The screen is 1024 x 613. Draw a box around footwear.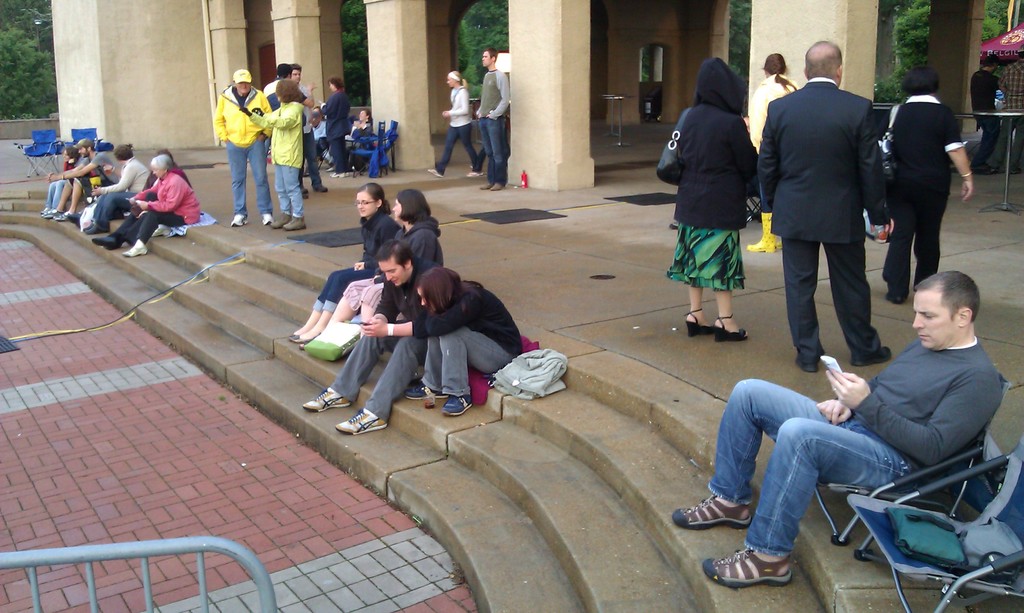
detection(661, 484, 757, 532).
